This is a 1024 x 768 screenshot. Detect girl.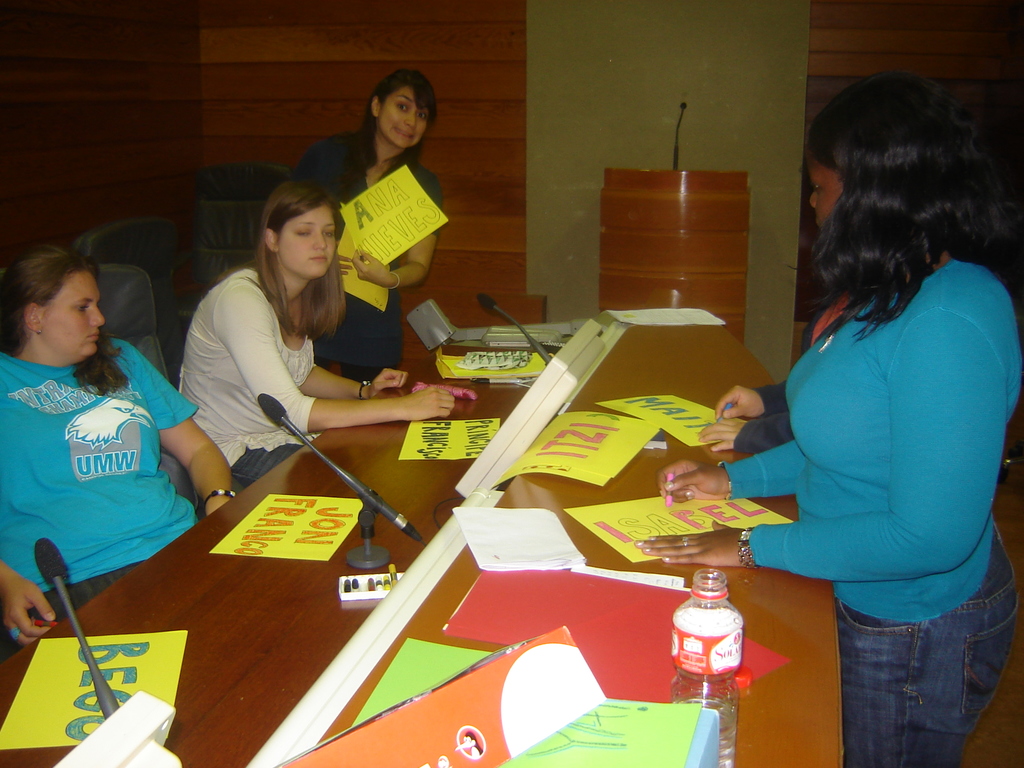
173, 174, 452, 499.
